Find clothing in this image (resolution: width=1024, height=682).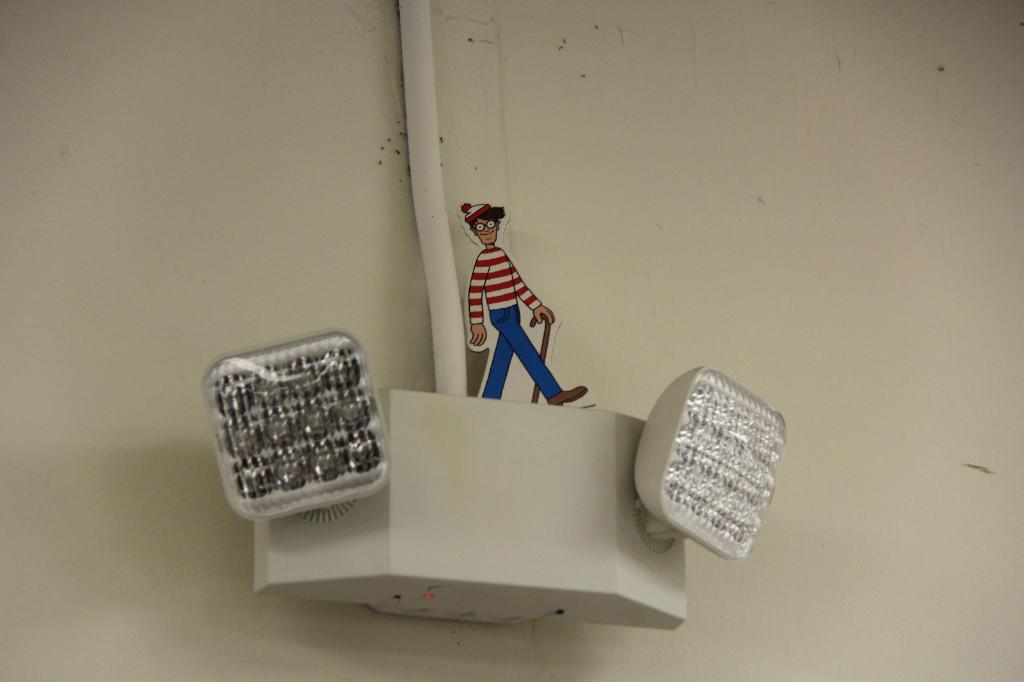
<box>468,244,563,397</box>.
